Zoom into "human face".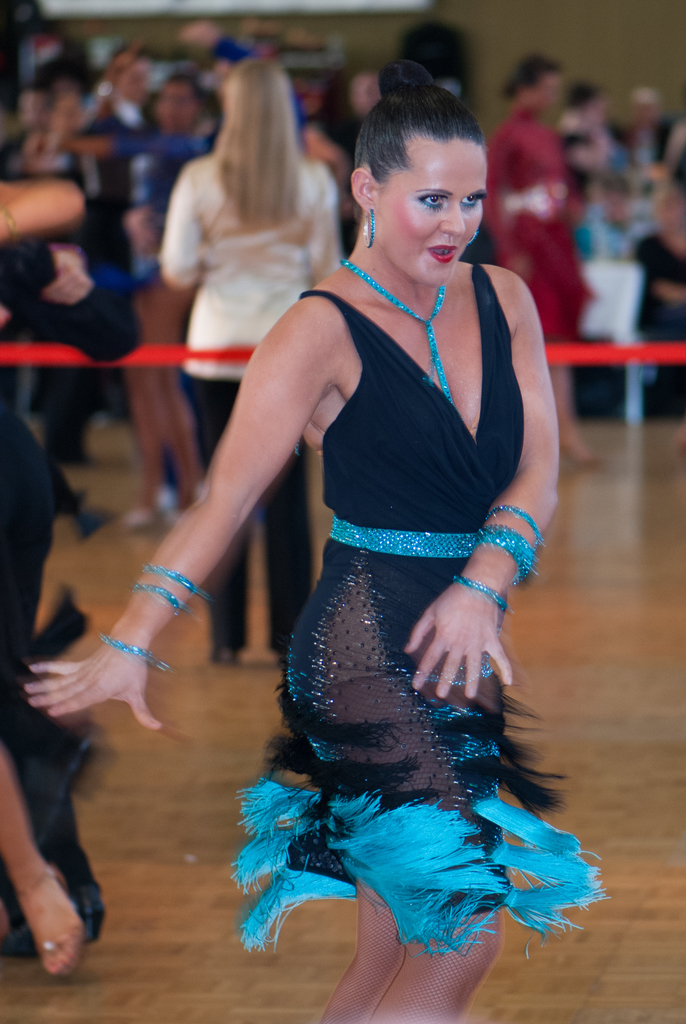
Zoom target: (x1=380, y1=124, x2=505, y2=295).
